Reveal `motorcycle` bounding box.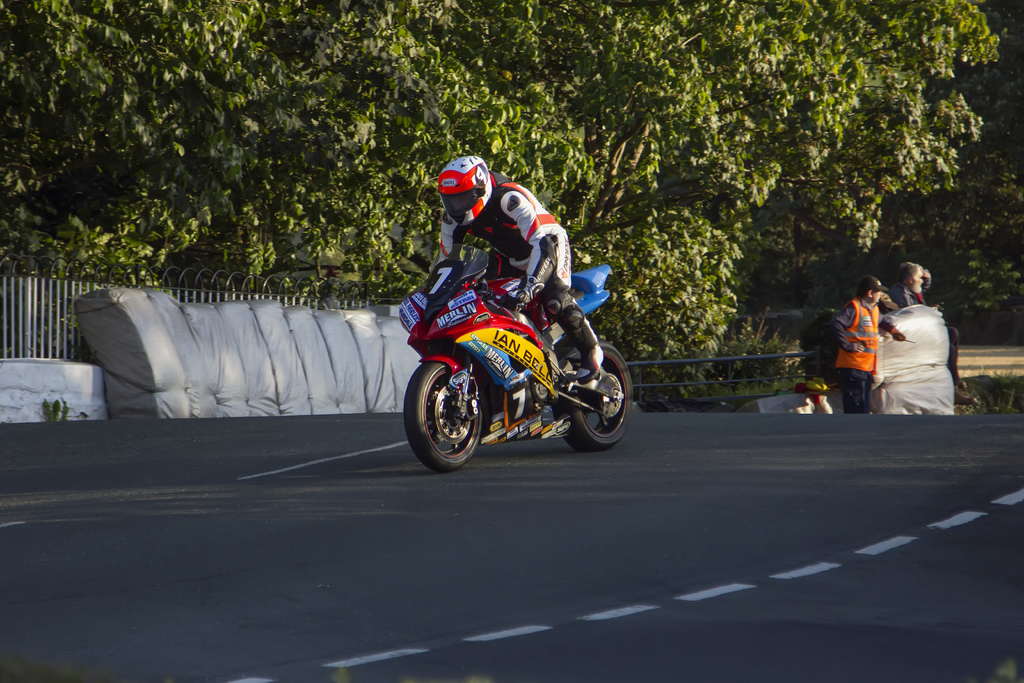
Revealed: x1=397 y1=251 x2=639 y2=471.
